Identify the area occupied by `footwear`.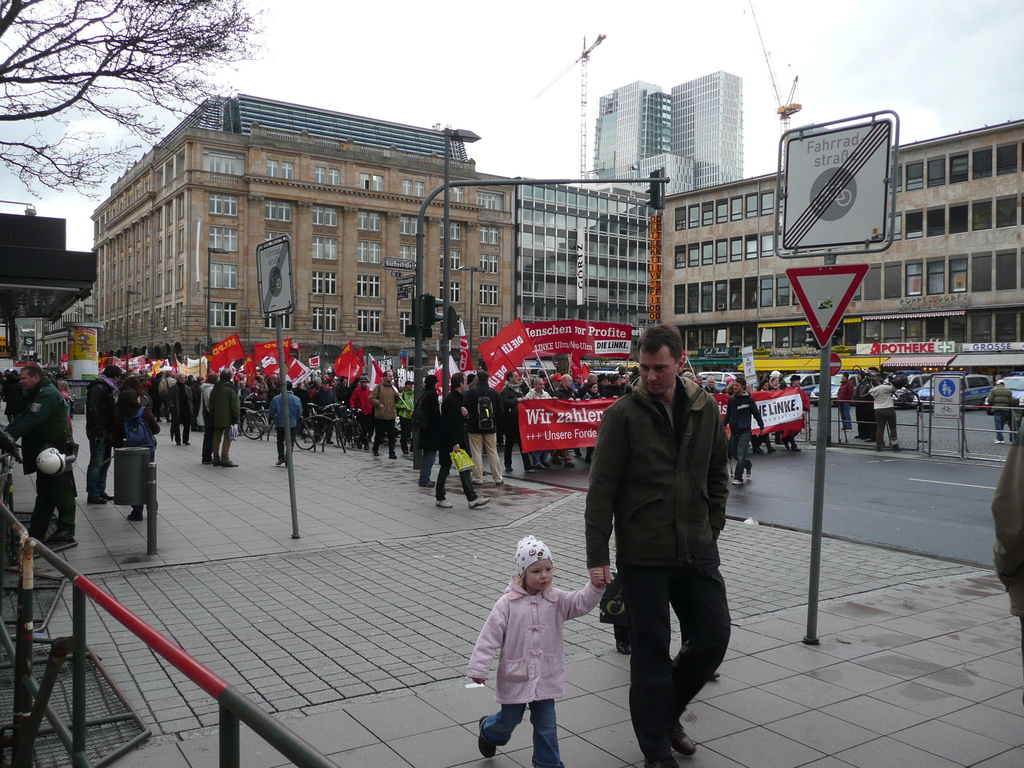
Area: left=214, top=460, right=221, bottom=467.
